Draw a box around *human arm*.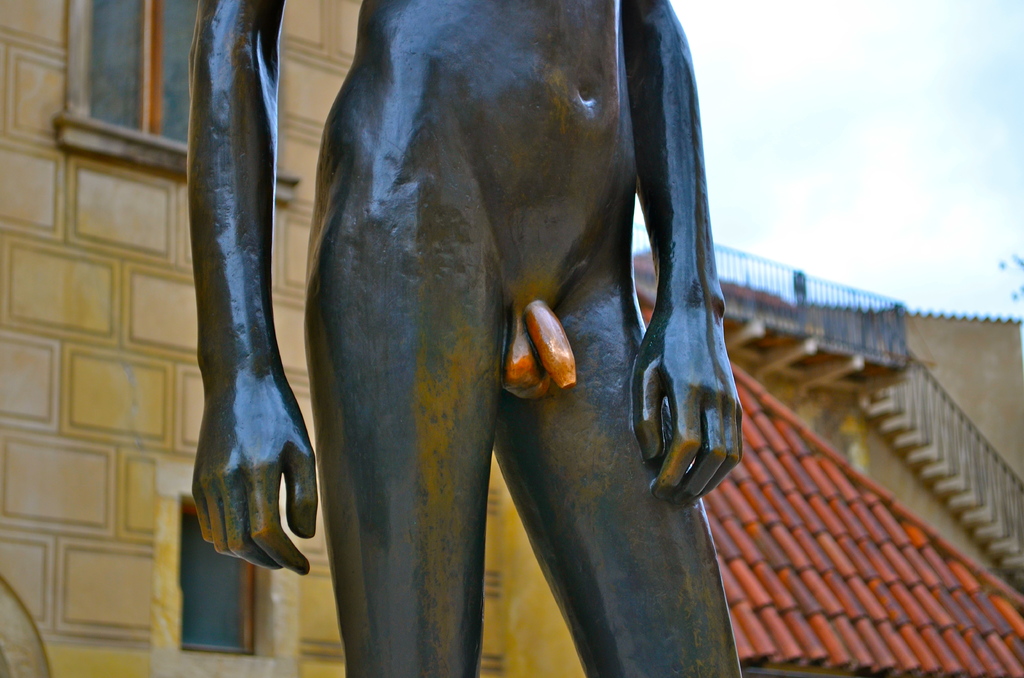
detection(139, 0, 310, 650).
